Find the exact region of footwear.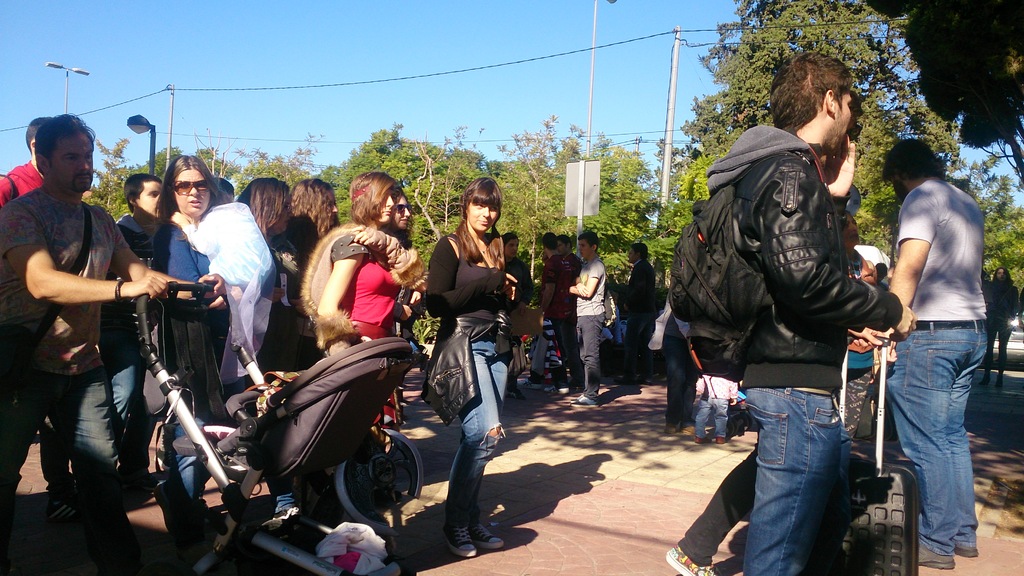
Exact region: crop(555, 384, 566, 391).
